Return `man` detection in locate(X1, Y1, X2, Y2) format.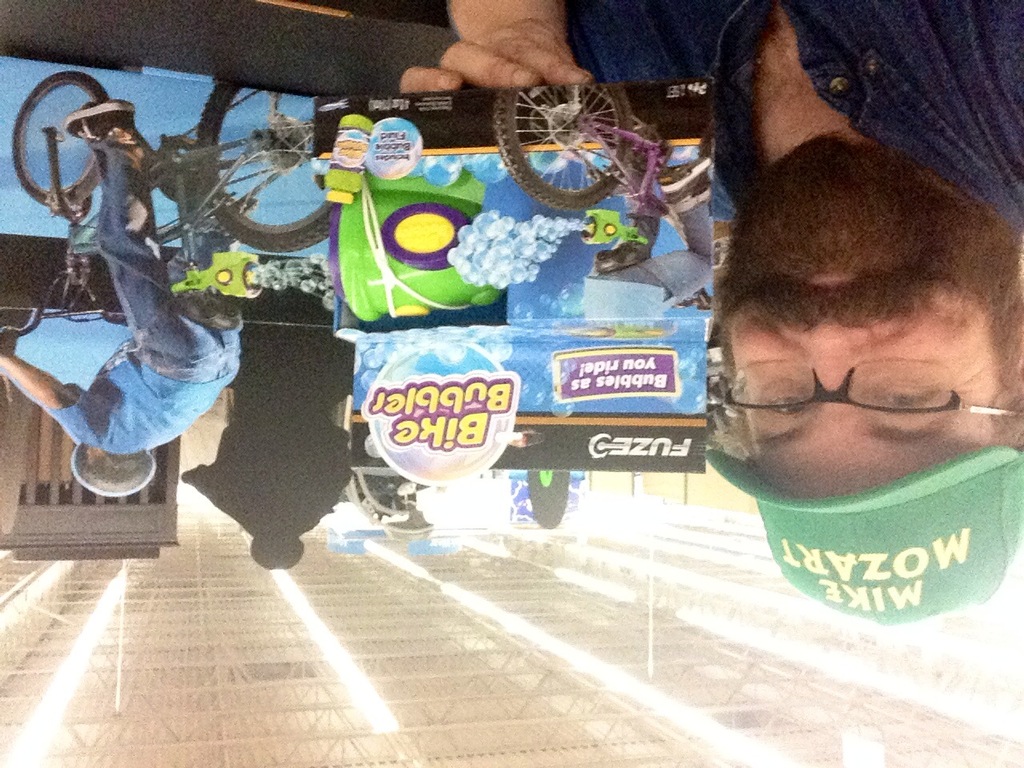
locate(400, 0, 1023, 629).
